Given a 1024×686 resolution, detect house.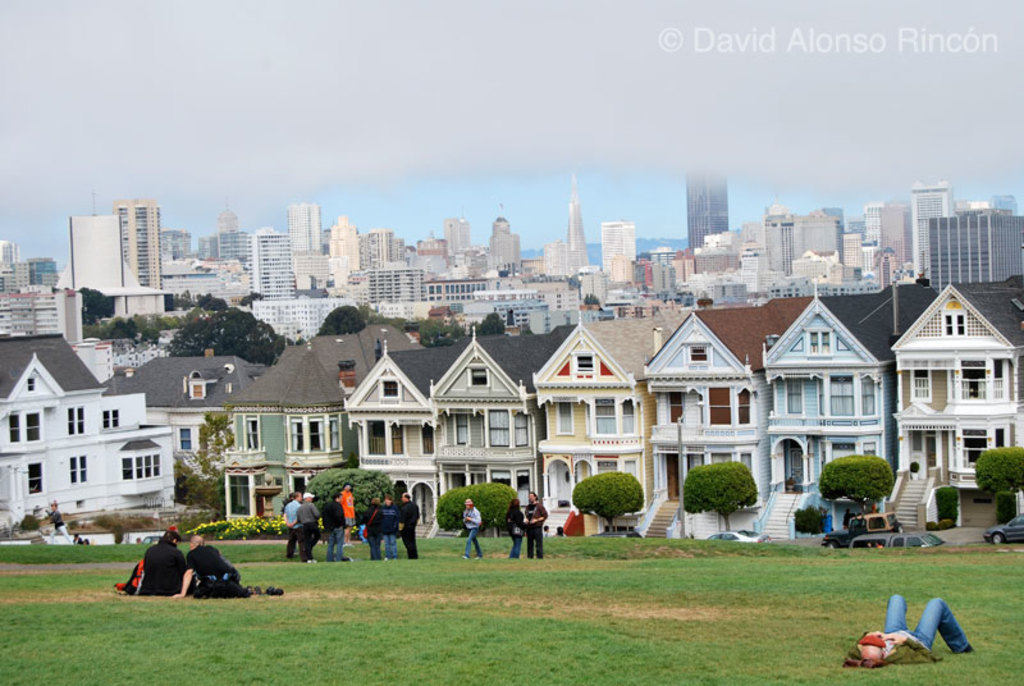
(641, 301, 776, 534).
